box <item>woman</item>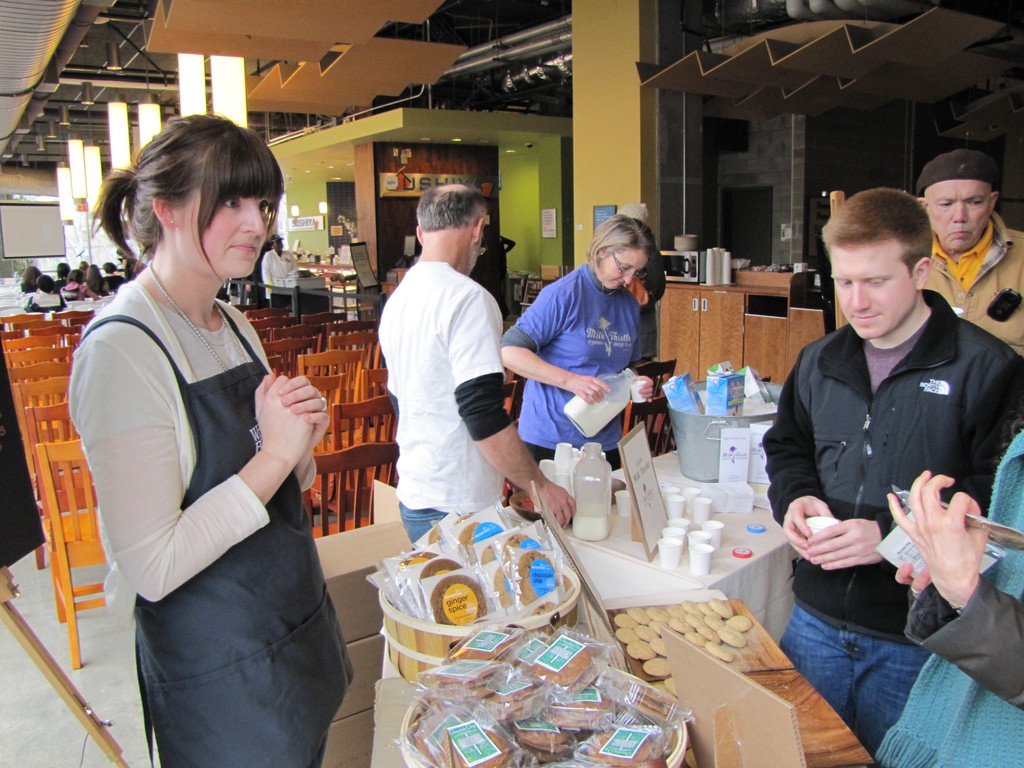
[left=863, top=401, right=1023, bottom=767]
